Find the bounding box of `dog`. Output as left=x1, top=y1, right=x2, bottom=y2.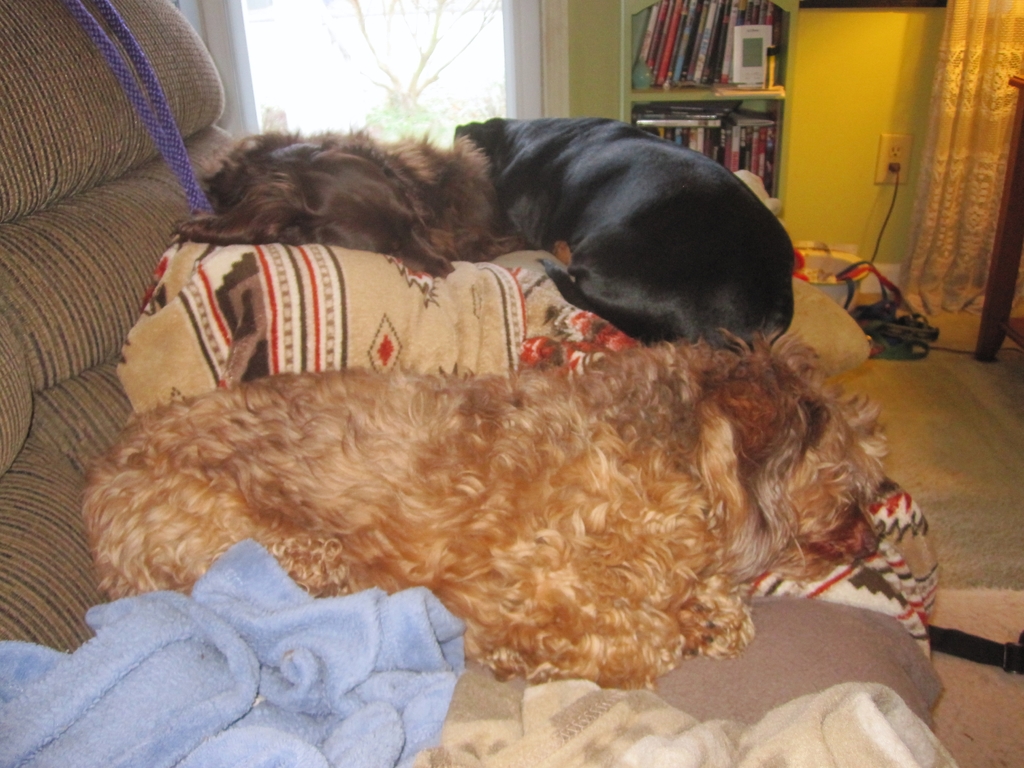
left=451, top=114, right=796, bottom=353.
